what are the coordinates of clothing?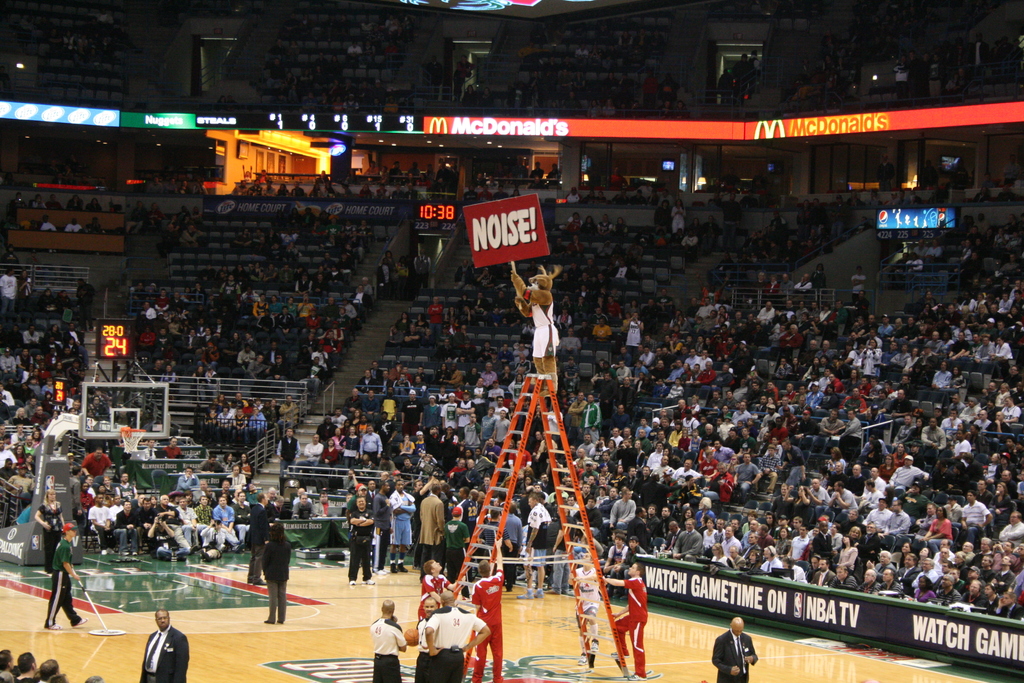
l=419, t=572, r=461, b=607.
